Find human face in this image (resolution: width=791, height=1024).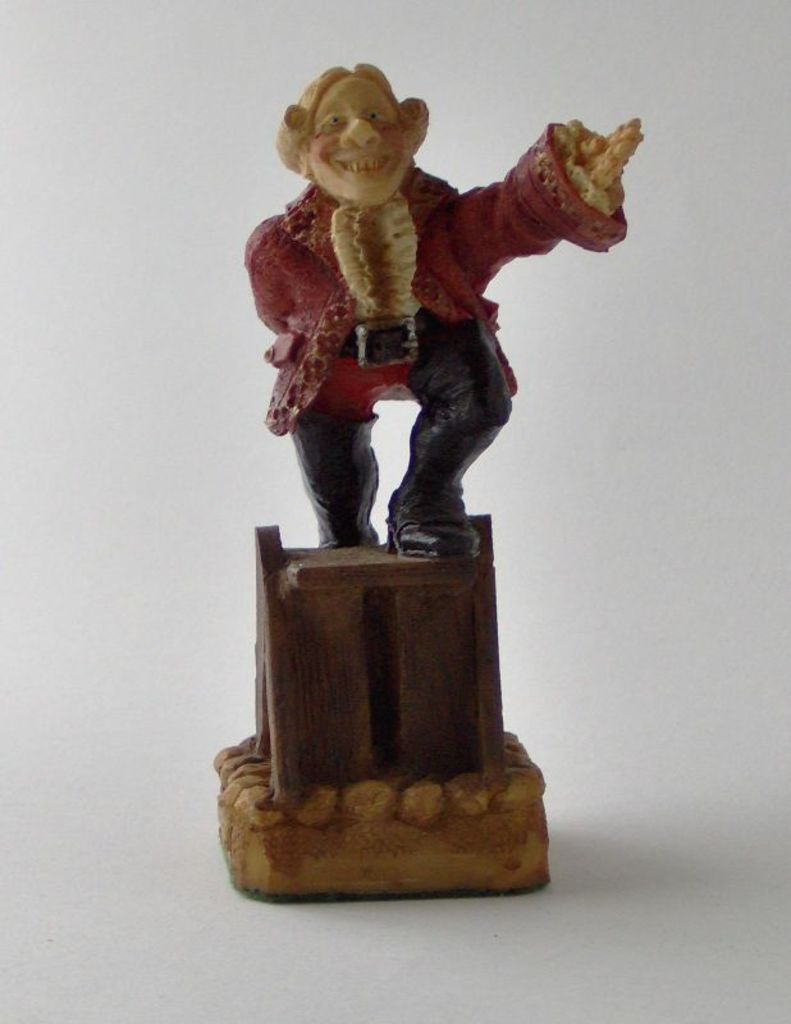
pyautogui.locateOnScreen(308, 76, 406, 204).
